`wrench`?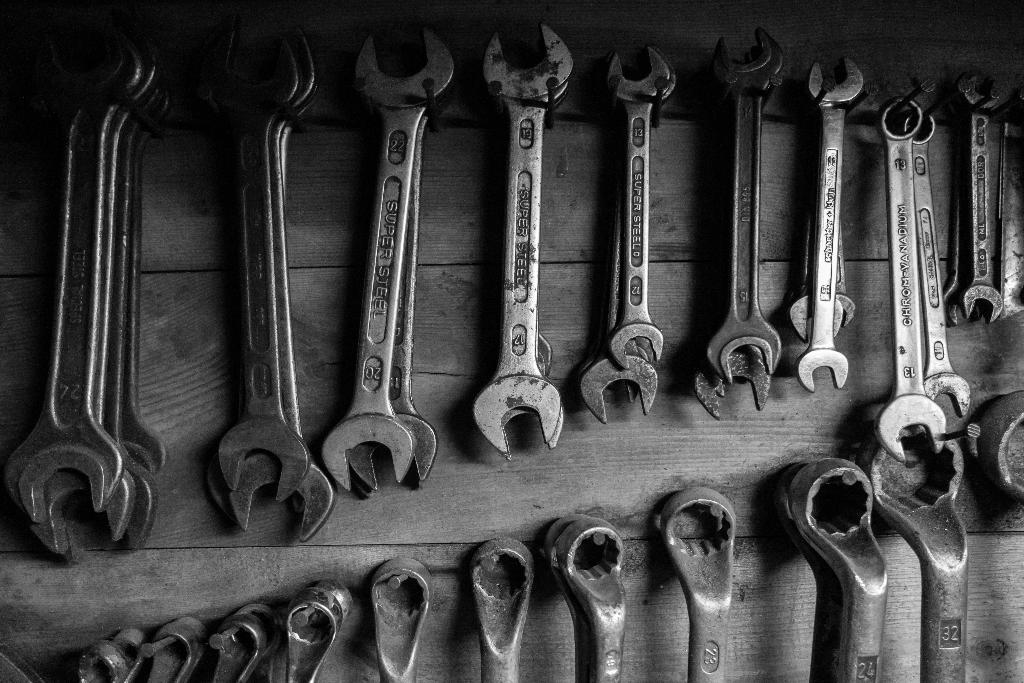
box(367, 559, 430, 680)
